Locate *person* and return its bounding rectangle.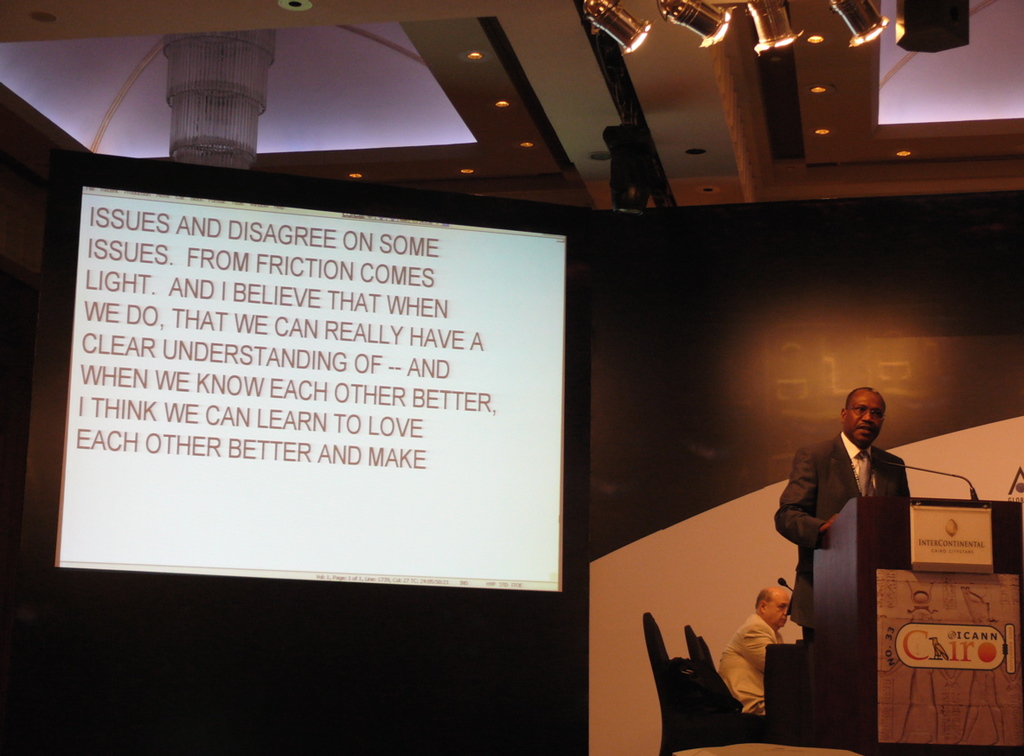
<region>788, 382, 909, 637</region>.
